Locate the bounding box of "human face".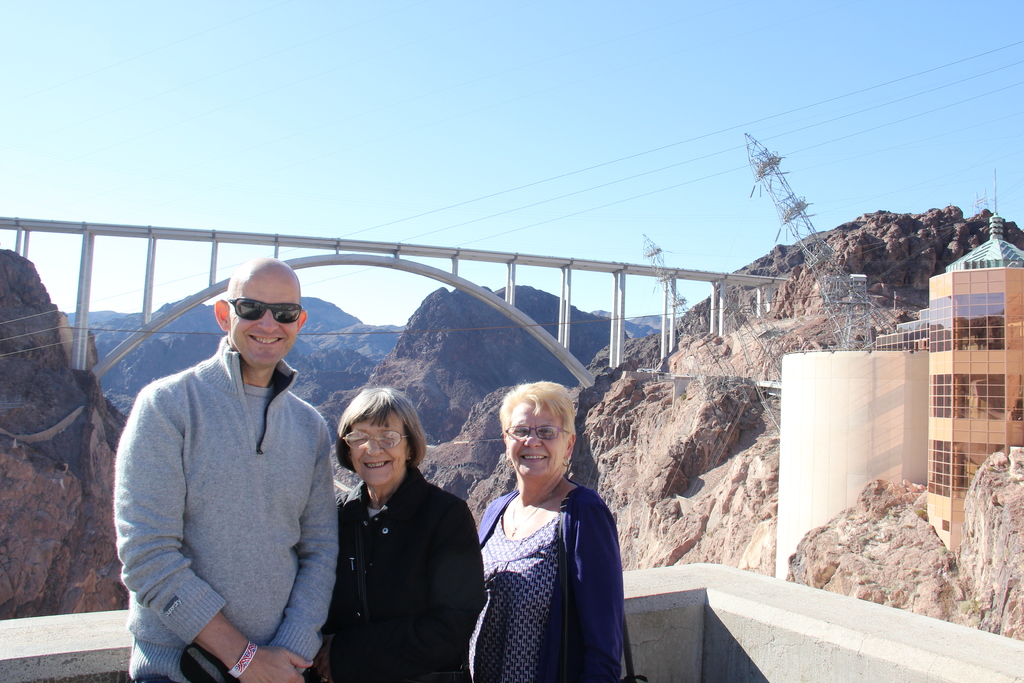
Bounding box: rect(349, 410, 408, 483).
